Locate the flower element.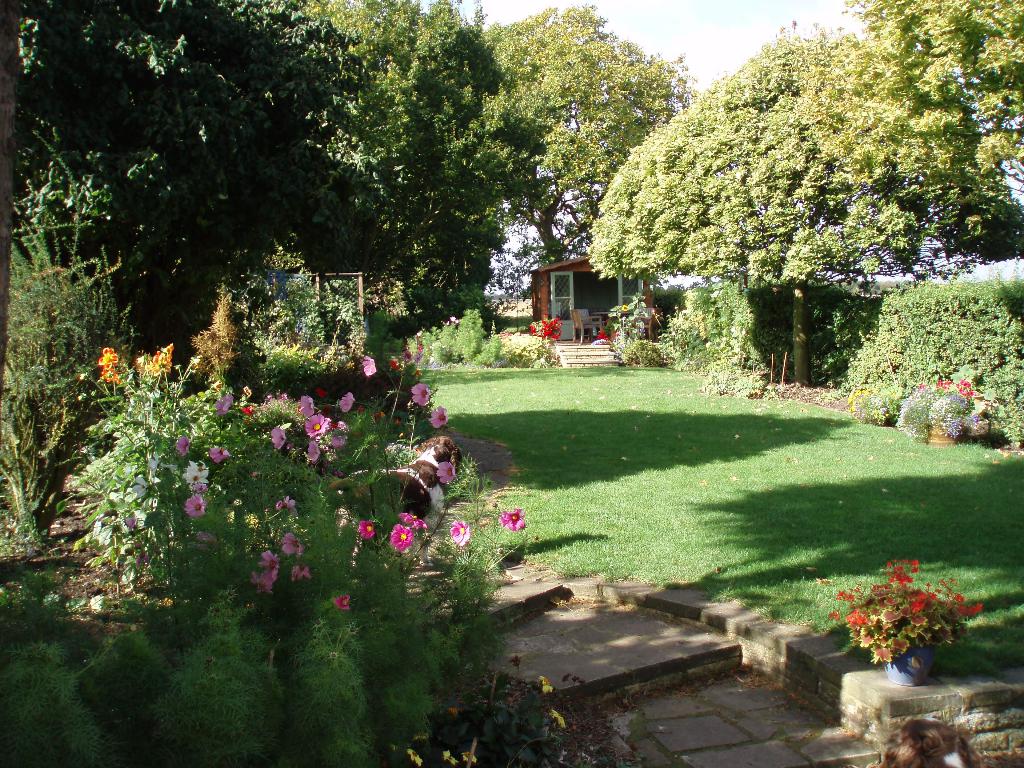
Element bbox: {"x1": 292, "y1": 564, "x2": 312, "y2": 579}.
